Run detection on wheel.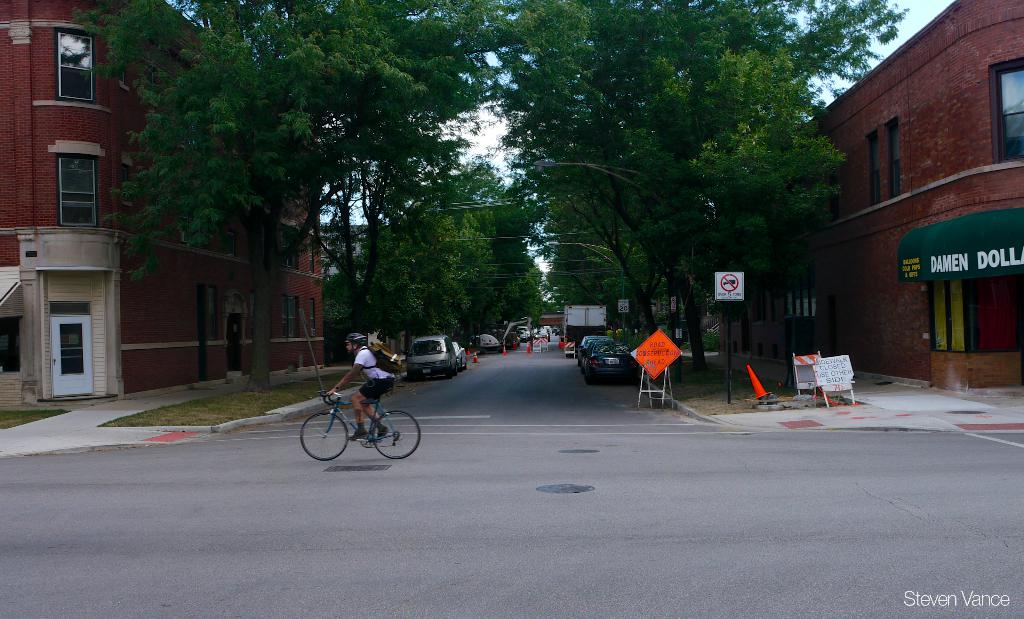
Result: detection(586, 376, 594, 385).
